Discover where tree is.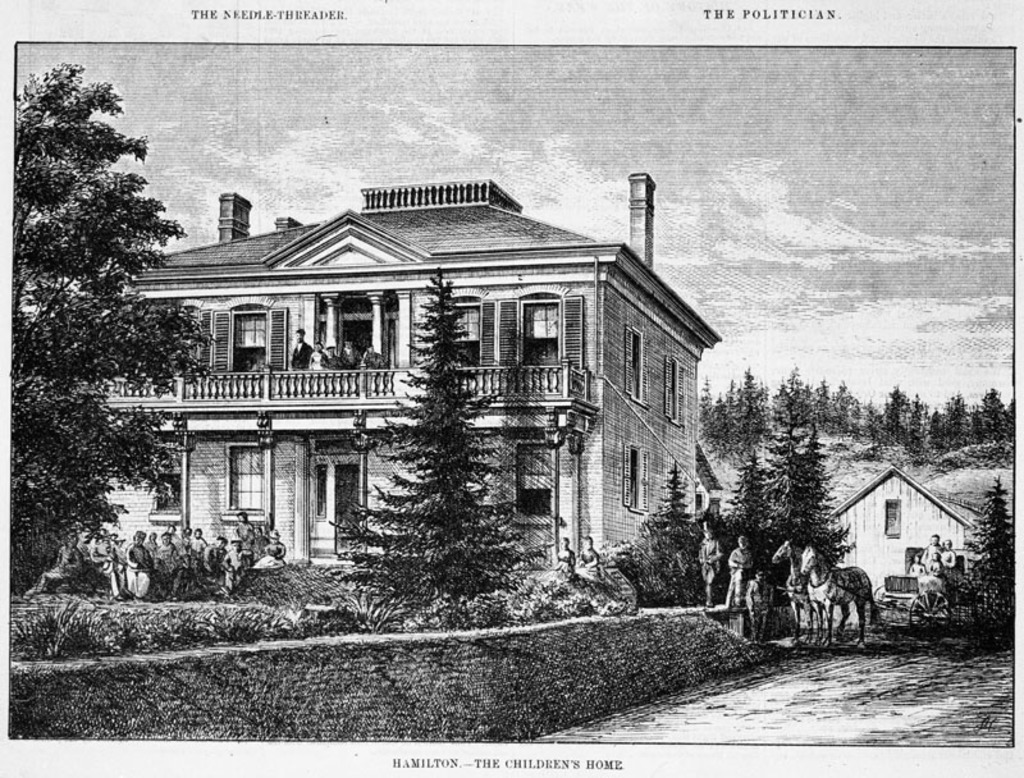
Discovered at (15, 35, 182, 580).
